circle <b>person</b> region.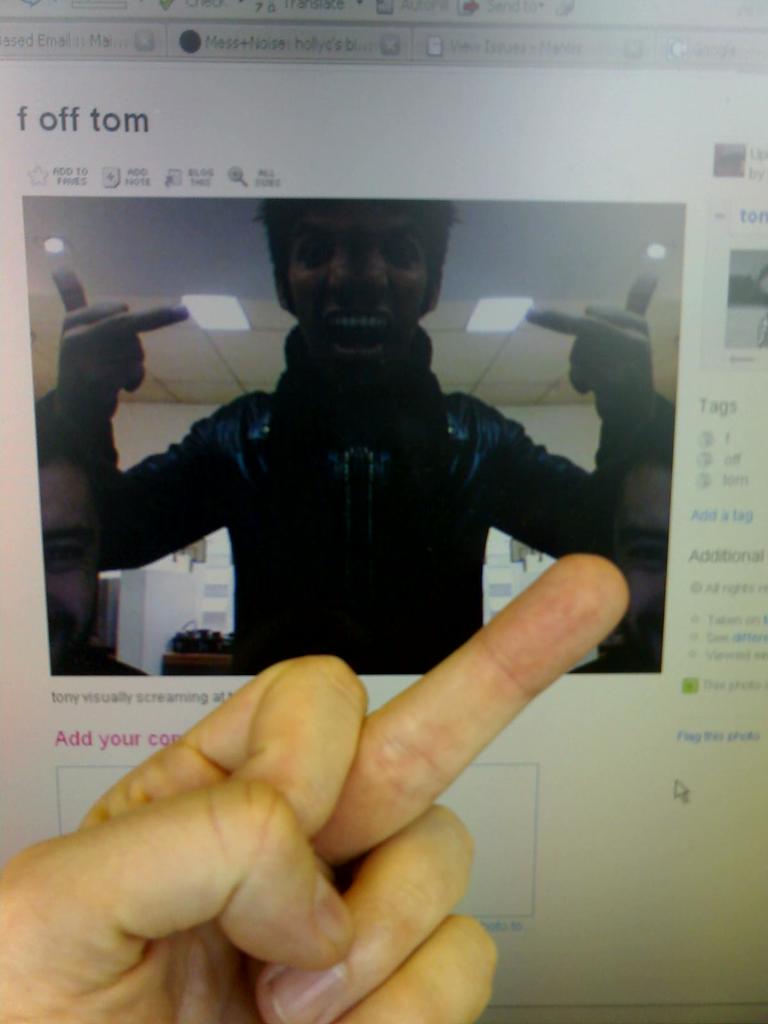
Region: left=0, top=549, right=630, bottom=1023.
